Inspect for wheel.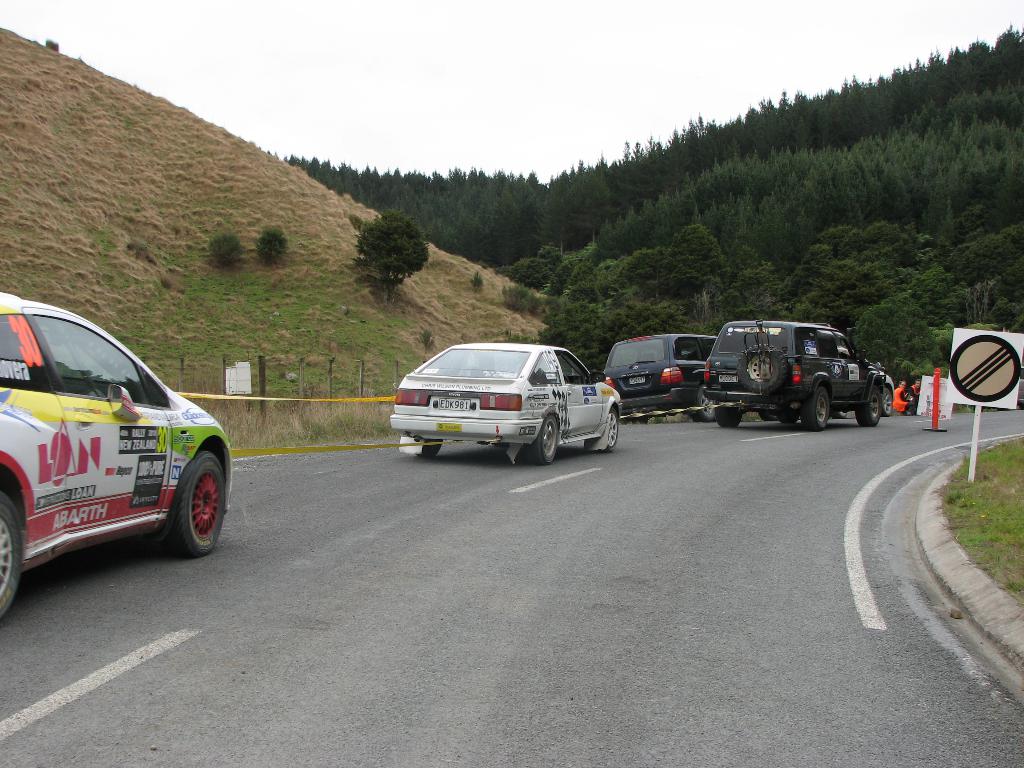
Inspection: {"left": 522, "top": 415, "right": 556, "bottom": 468}.
